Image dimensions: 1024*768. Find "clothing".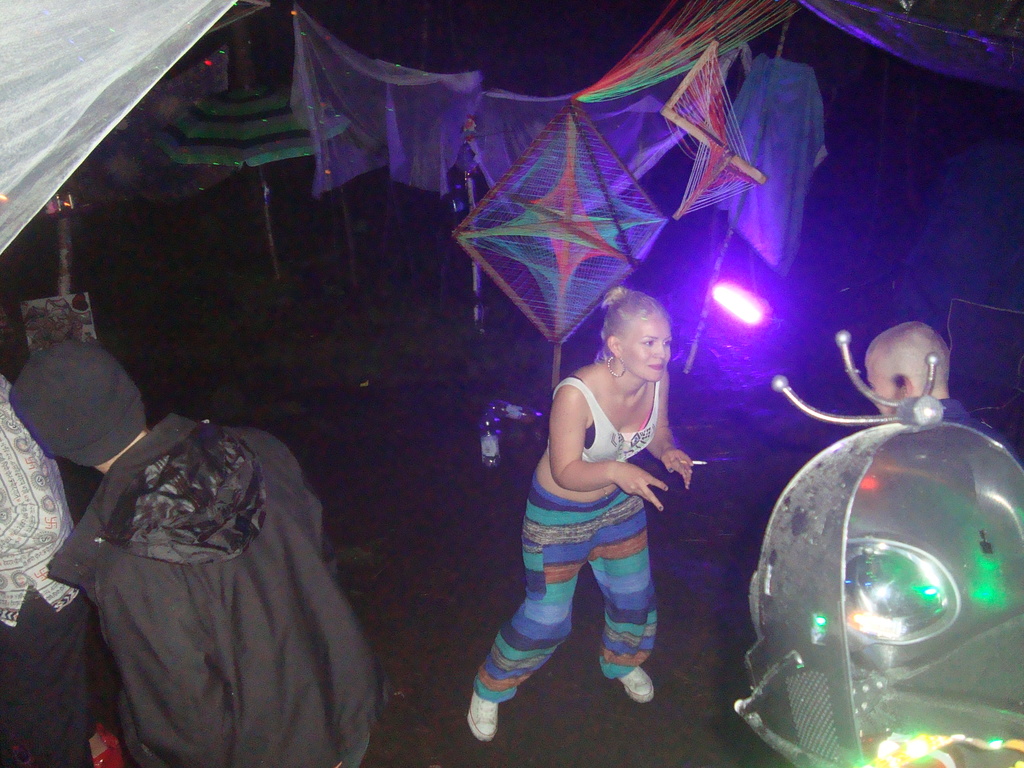
<box>467,373,660,684</box>.
